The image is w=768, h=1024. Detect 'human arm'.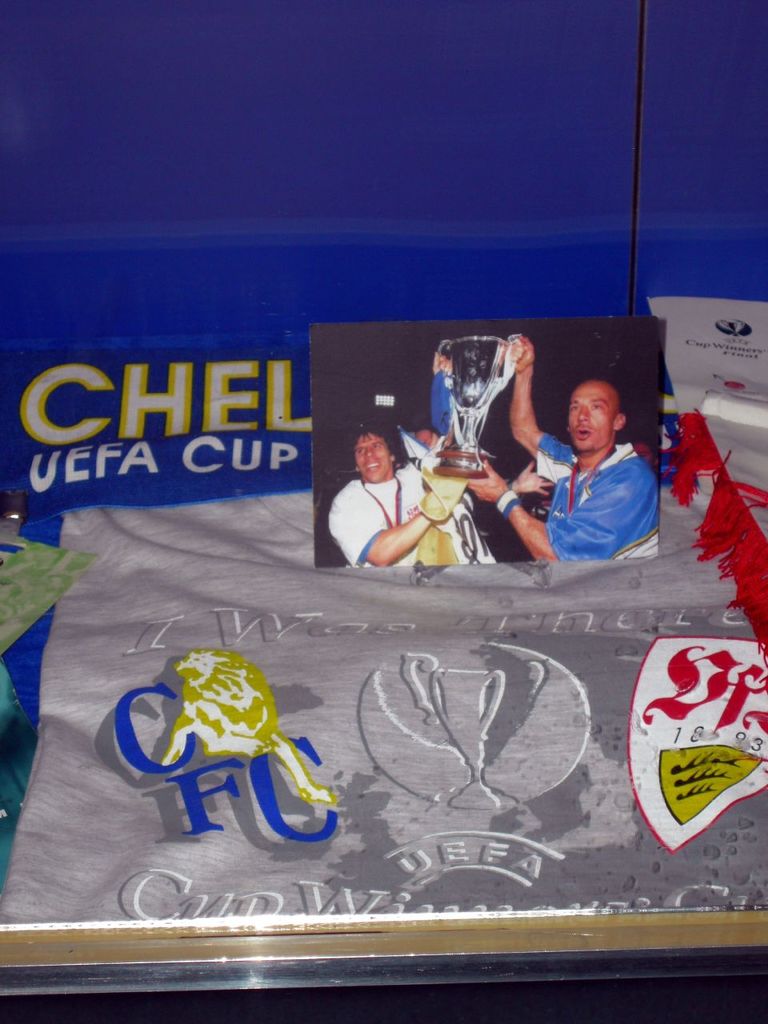
Detection: <region>499, 340, 564, 481</region>.
